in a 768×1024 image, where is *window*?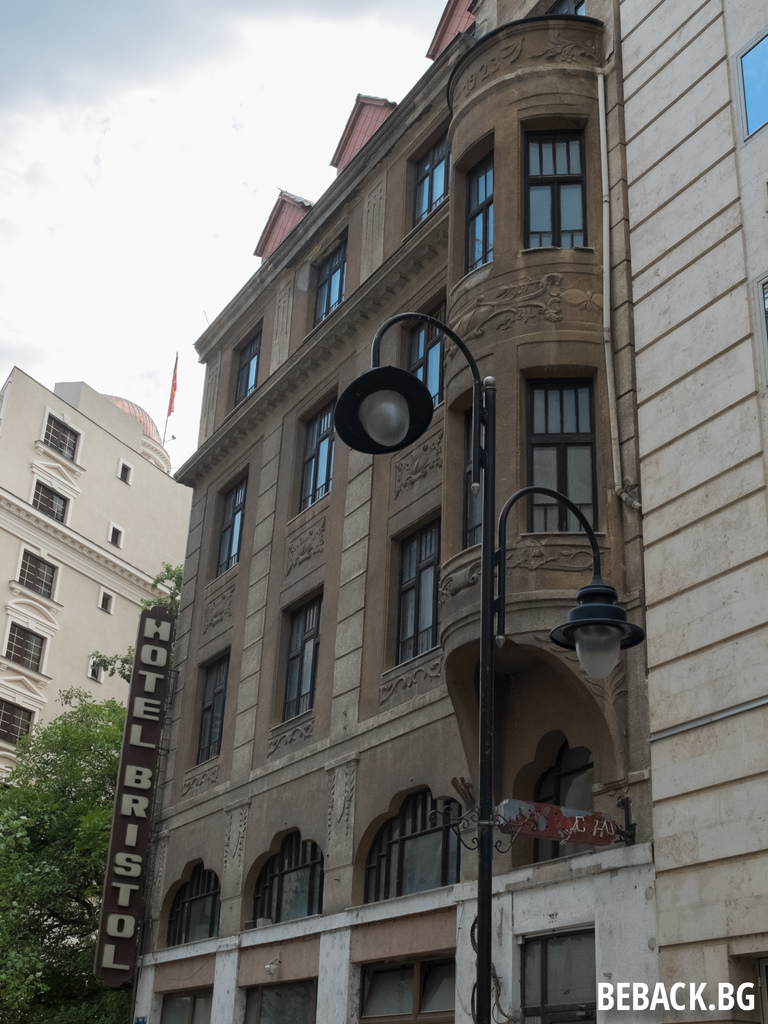
x1=237, y1=836, x2=321, y2=925.
